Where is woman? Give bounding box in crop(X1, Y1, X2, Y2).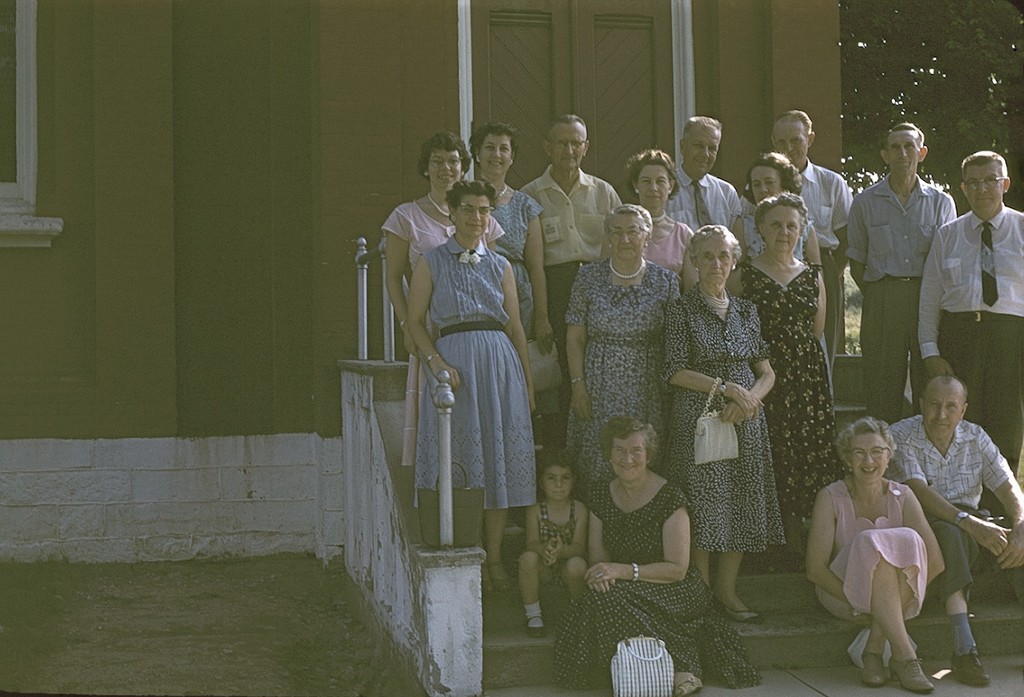
crop(553, 428, 762, 696).
